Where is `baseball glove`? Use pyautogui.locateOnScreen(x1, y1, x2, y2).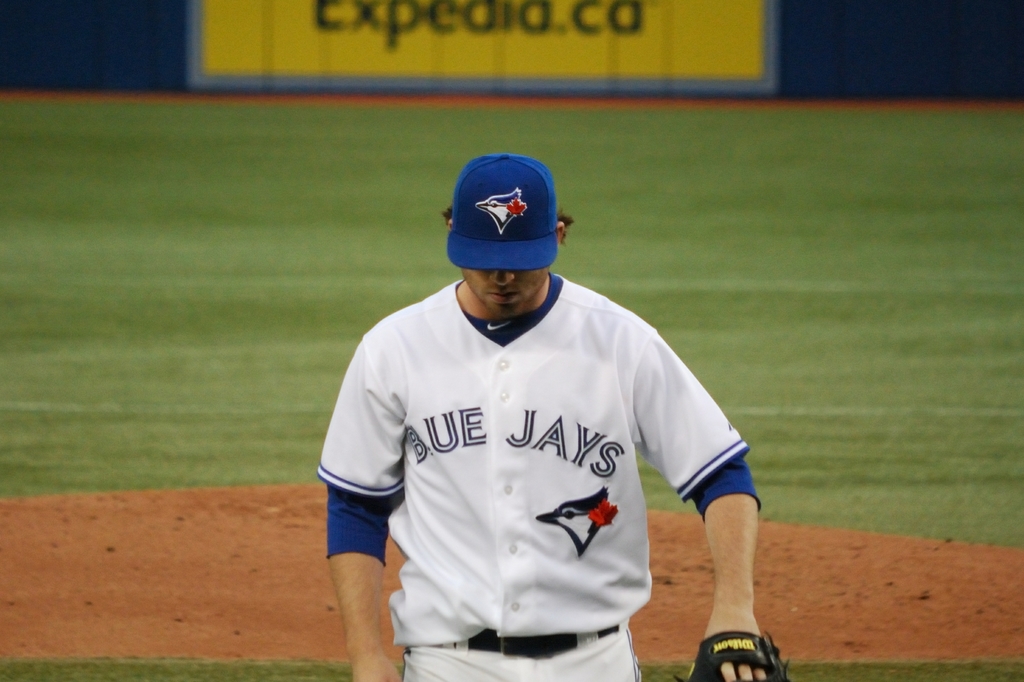
pyautogui.locateOnScreen(676, 624, 789, 681).
